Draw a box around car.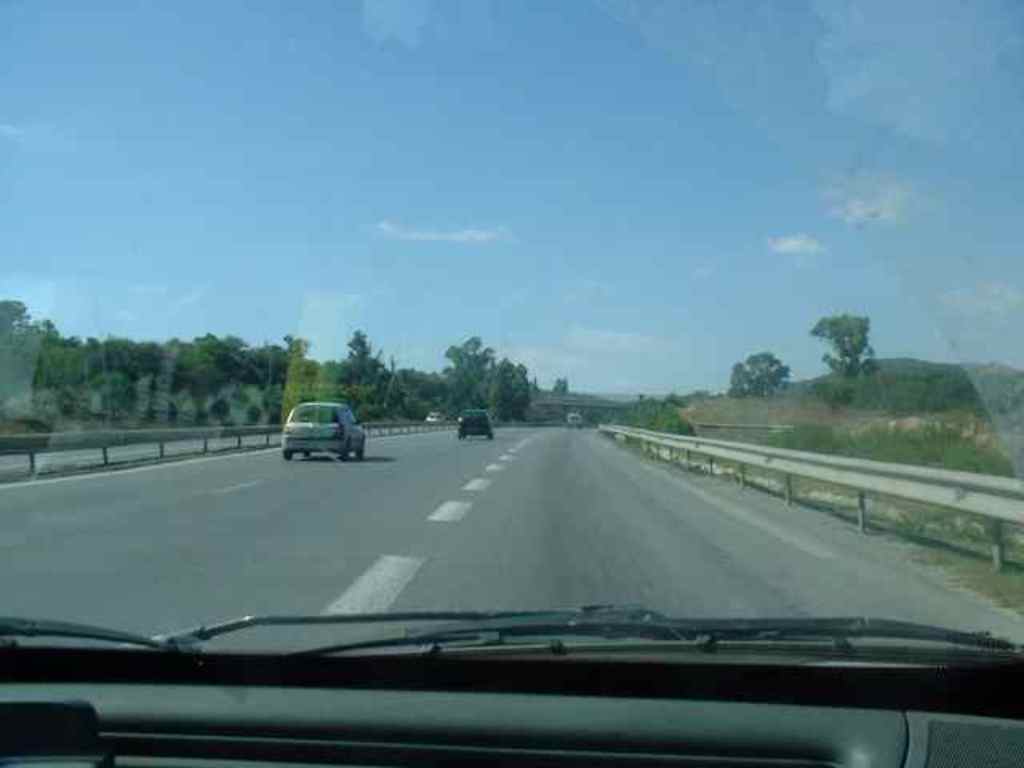
select_region(0, 2, 1022, 766).
